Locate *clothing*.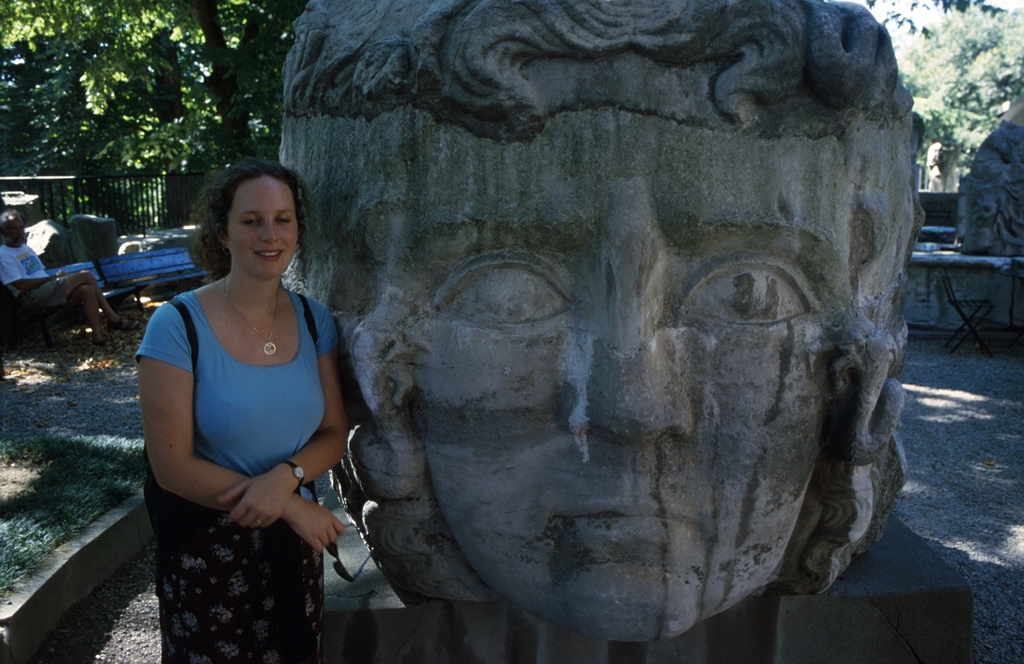
Bounding box: (1, 232, 68, 316).
